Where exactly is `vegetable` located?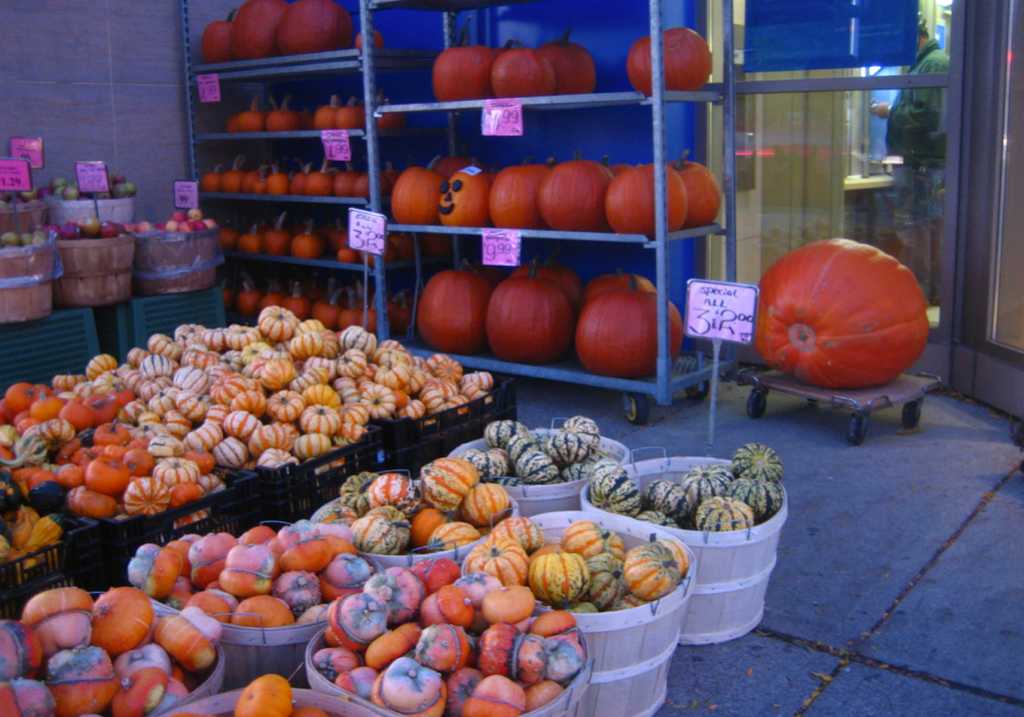
Its bounding box is box(561, 454, 598, 481).
